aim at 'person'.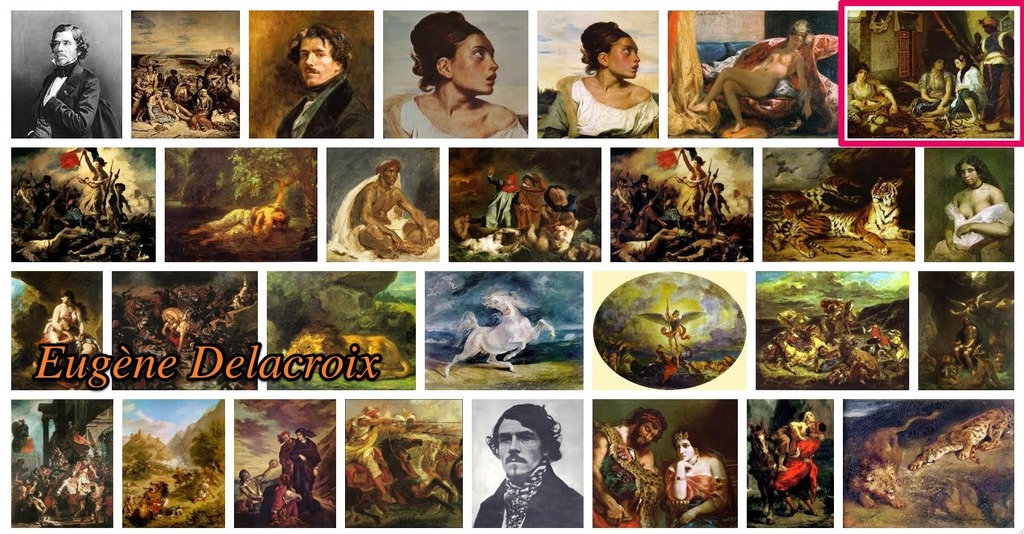
Aimed at 15, 177, 37, 215.
